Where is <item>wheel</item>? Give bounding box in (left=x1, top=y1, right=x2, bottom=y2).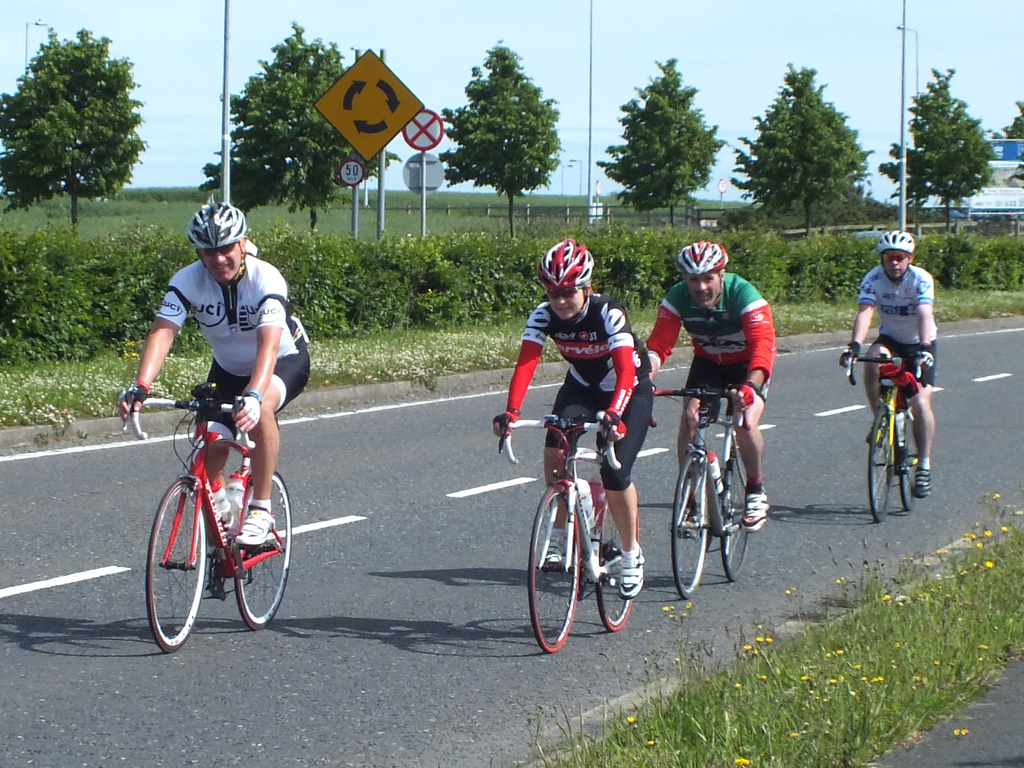
(left=724, top=444, right=753, bottom=583).
